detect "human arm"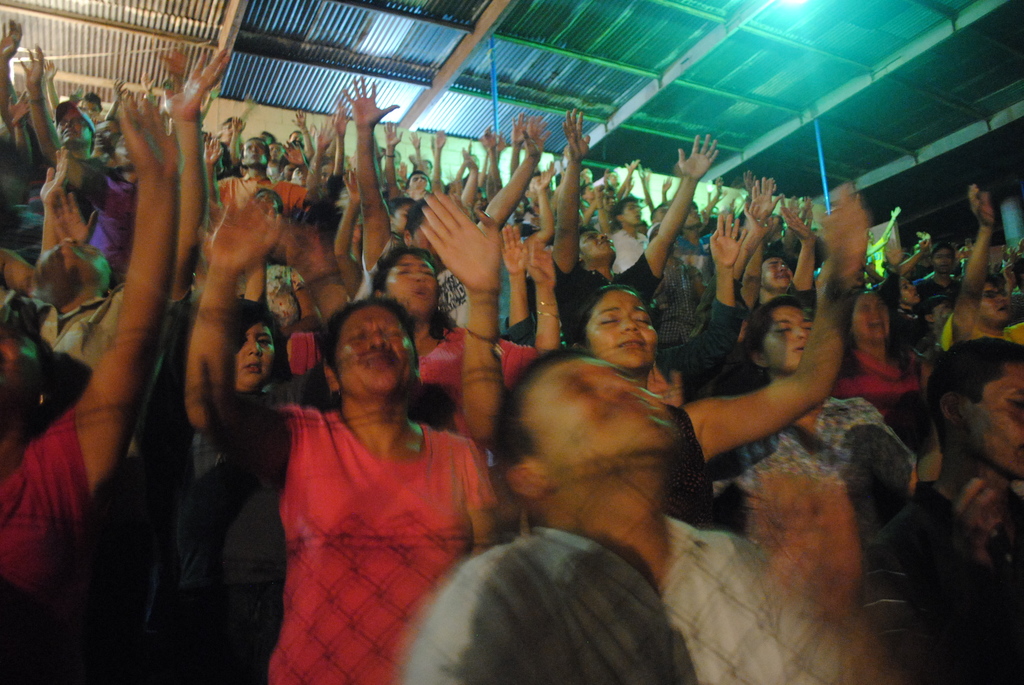
782/209/820/306
